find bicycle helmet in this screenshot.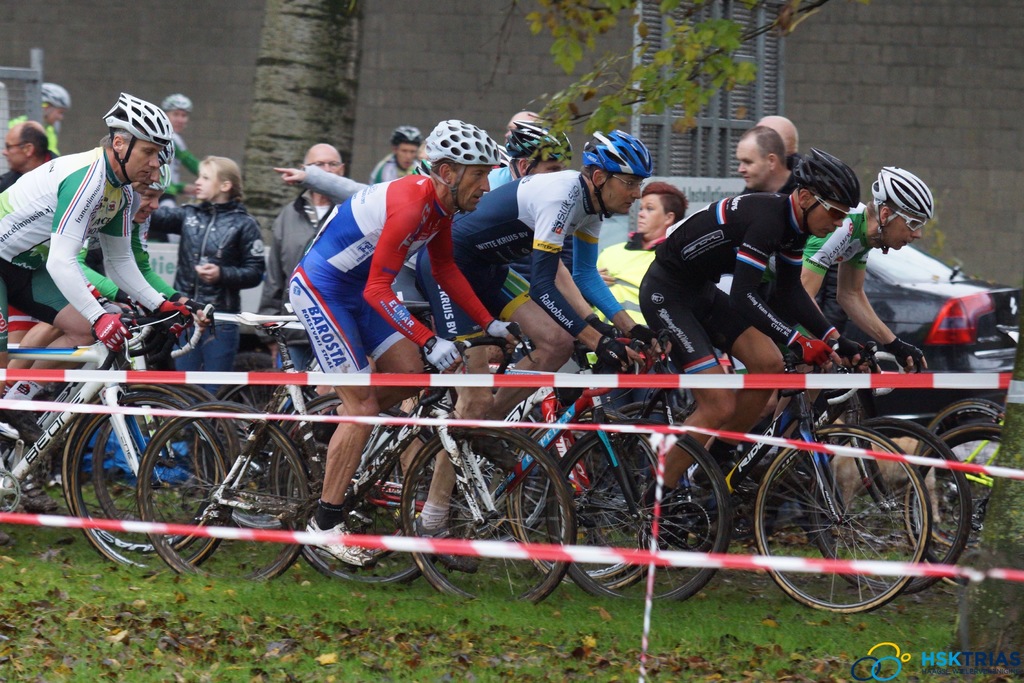
The bounding box for bicycle helmet is bbox(508, 119, 568, 165).
